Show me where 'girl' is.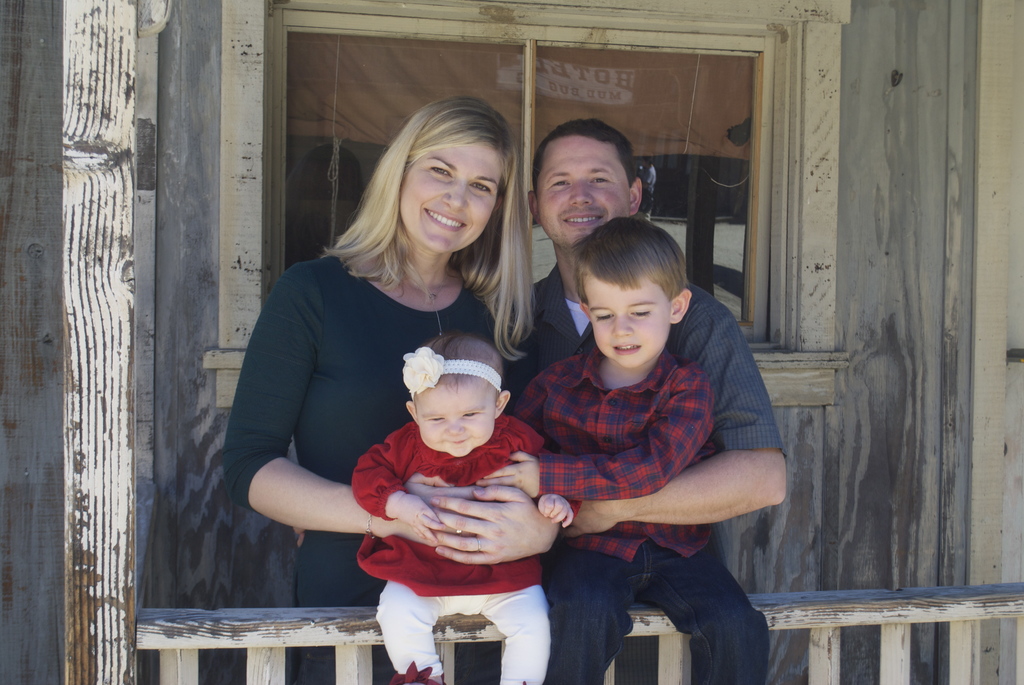
'girl' is at [left=223, top=100, right=556, bottom=601].
